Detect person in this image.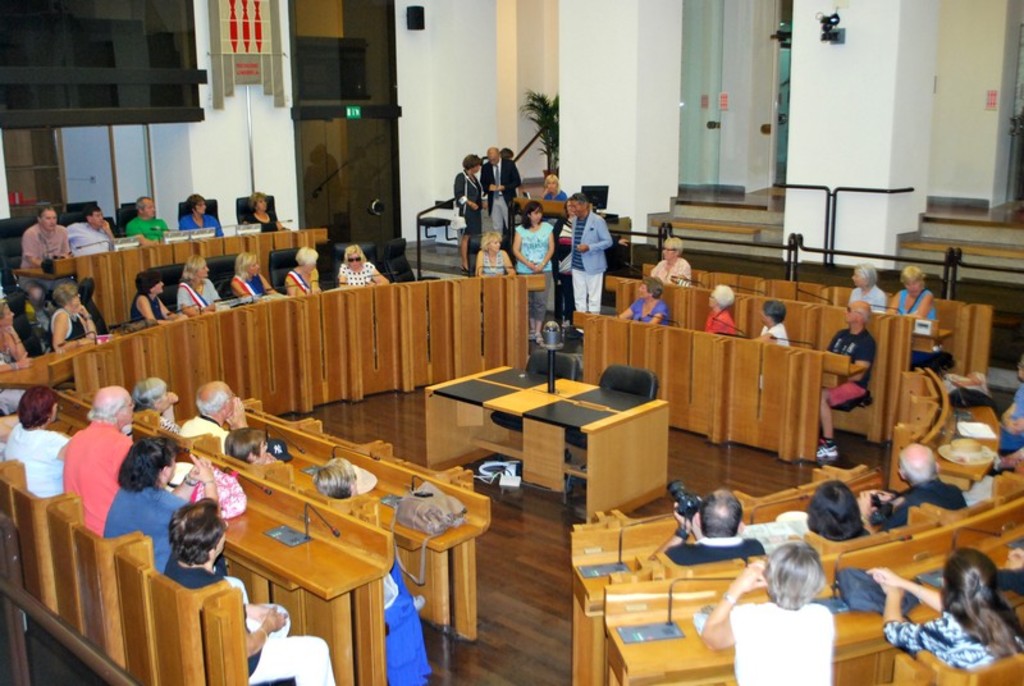
Detection: <box>788,479,869,543</box>.
